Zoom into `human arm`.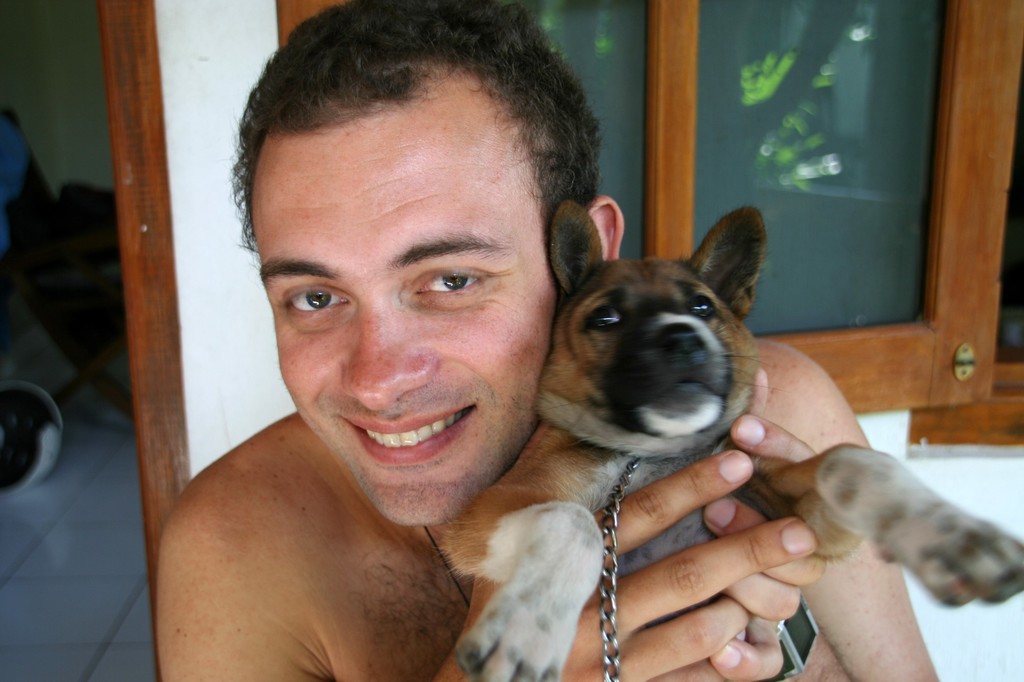
Zoom target: 416/447/814/681.
